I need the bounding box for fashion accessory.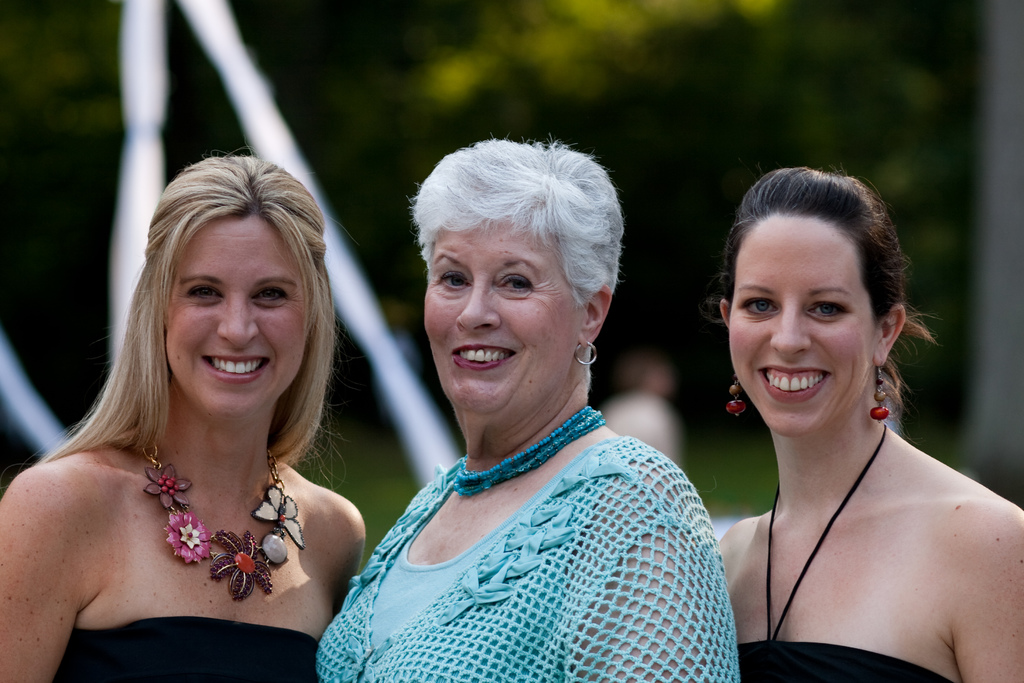
Here it is: locate(868, 364, 888, 419).
